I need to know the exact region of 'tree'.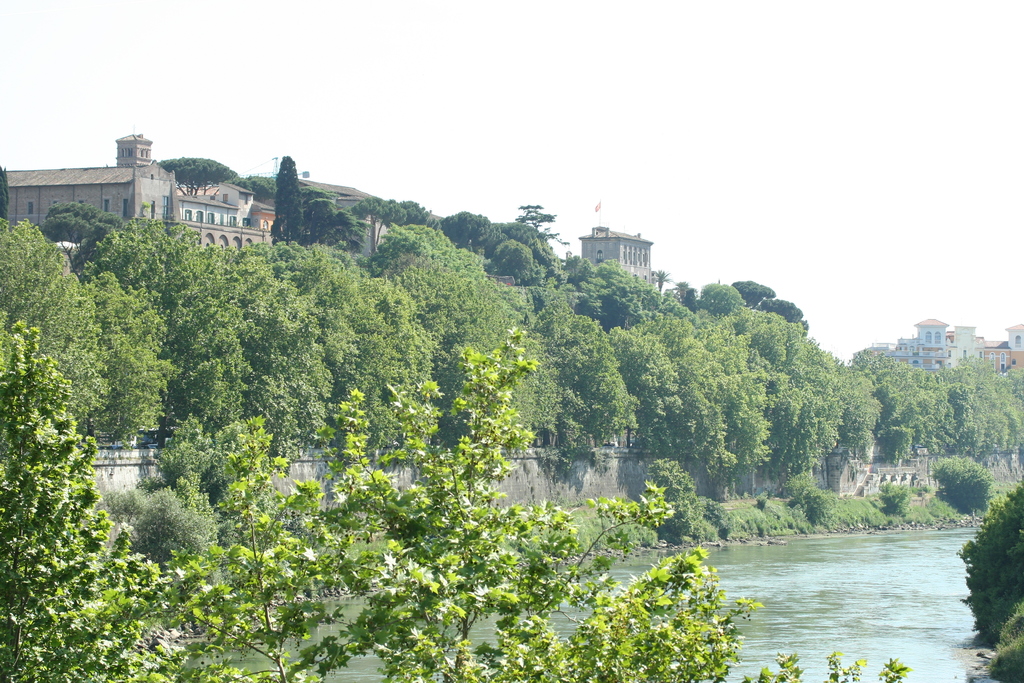
Region: (0, 151, 1021, 682).
